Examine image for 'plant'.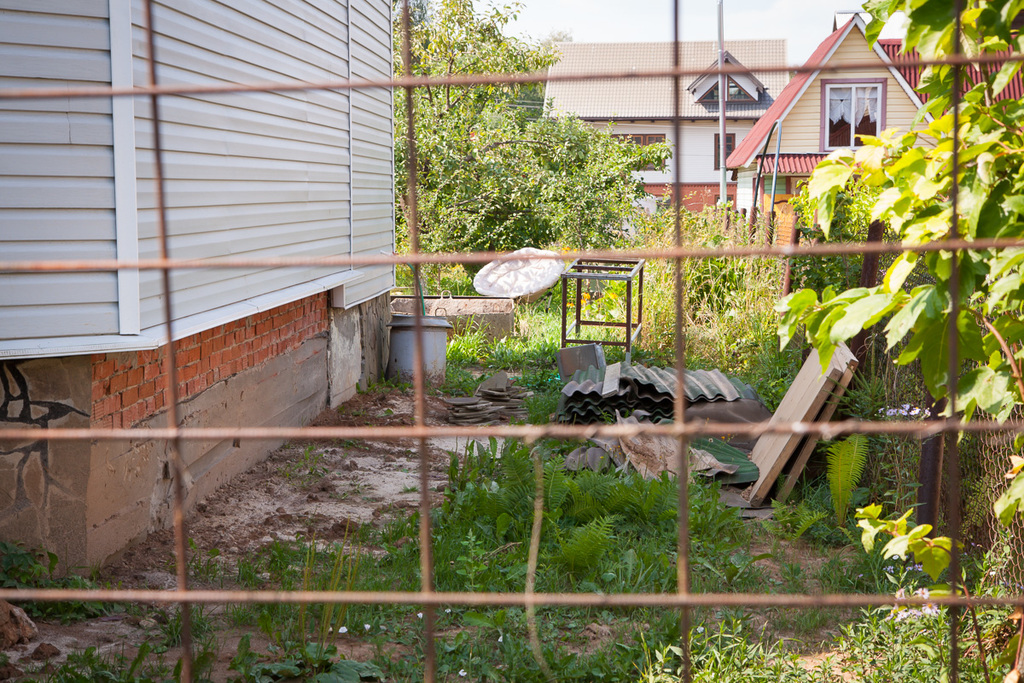
Examination result: crop(17, 633, 152, 682).
